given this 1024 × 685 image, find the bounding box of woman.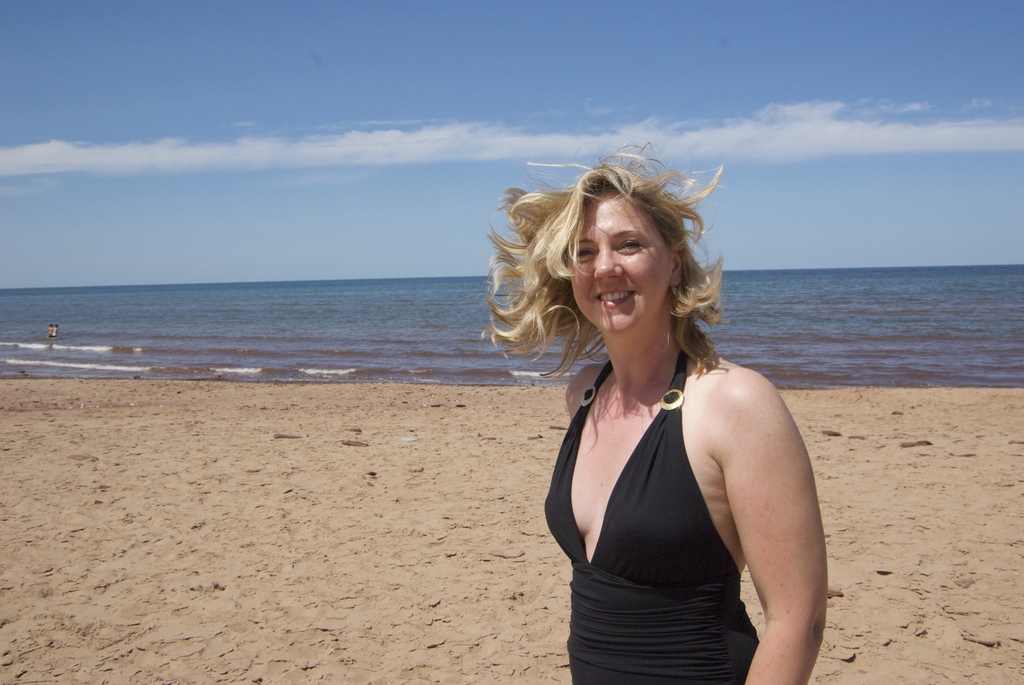
region(464, 134, 837, 684).
